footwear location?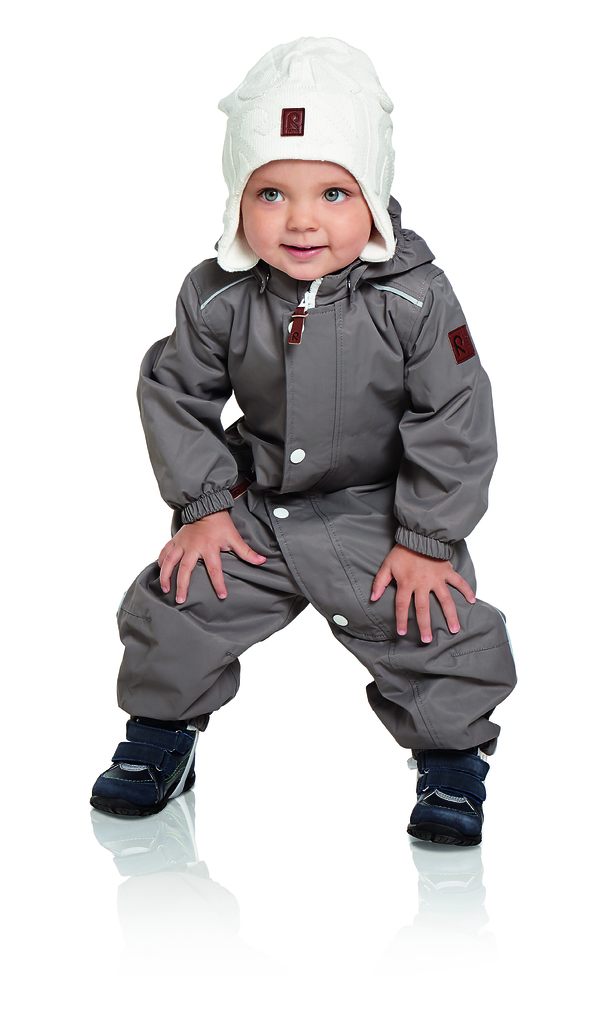
select_region(88, 715, 196, 813)
